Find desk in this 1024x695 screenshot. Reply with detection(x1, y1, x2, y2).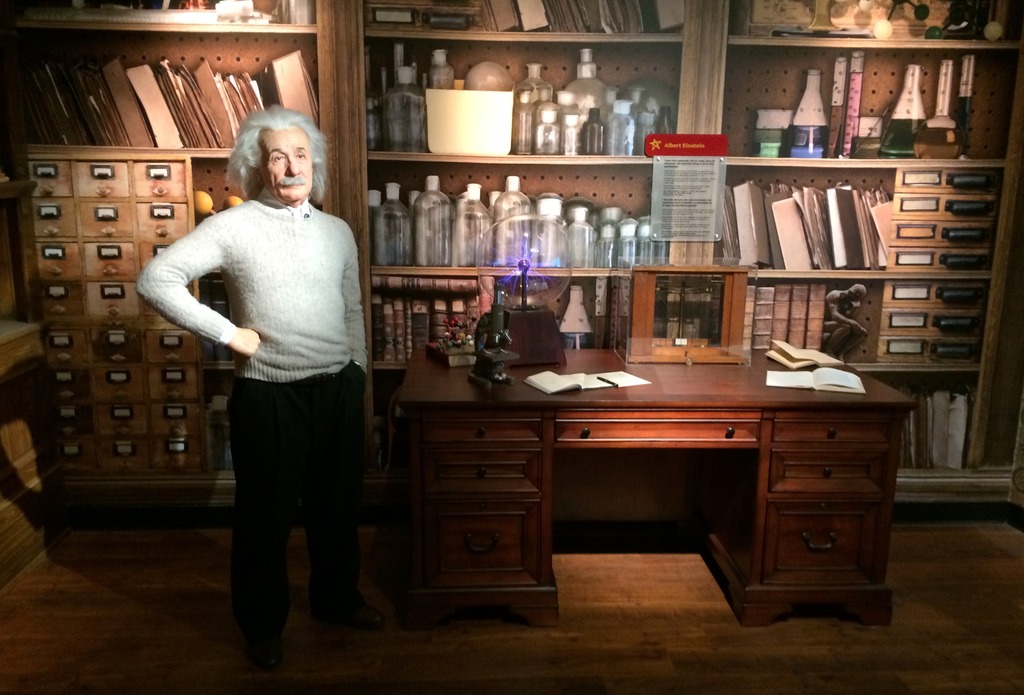
detection(381, 326, 936, 635).
